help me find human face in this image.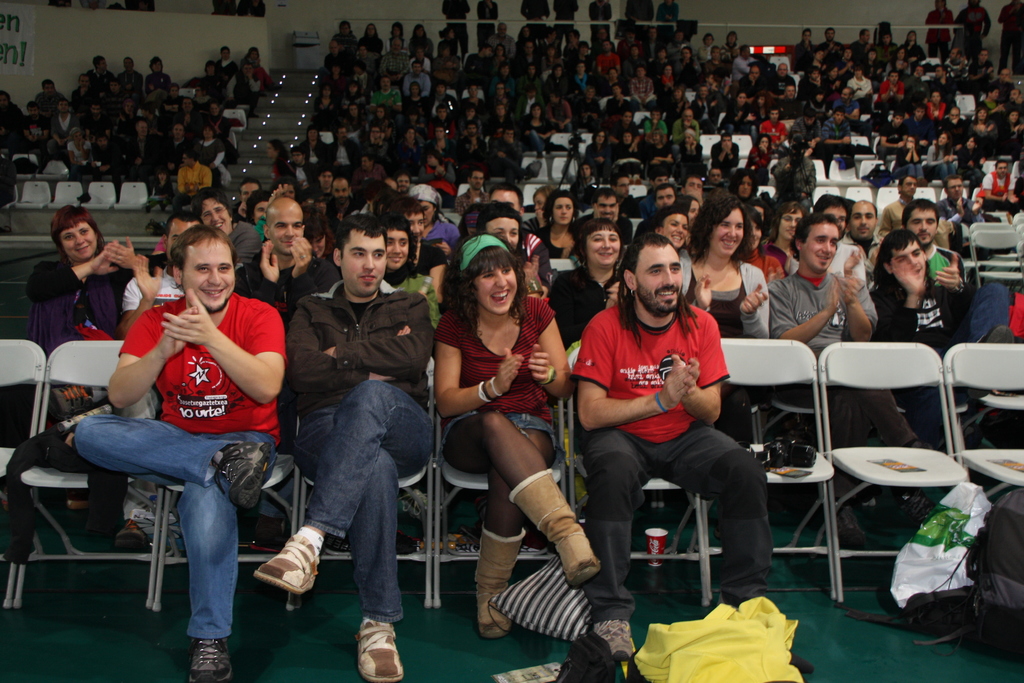
Found it: <box>612,86,621,94</box>.
